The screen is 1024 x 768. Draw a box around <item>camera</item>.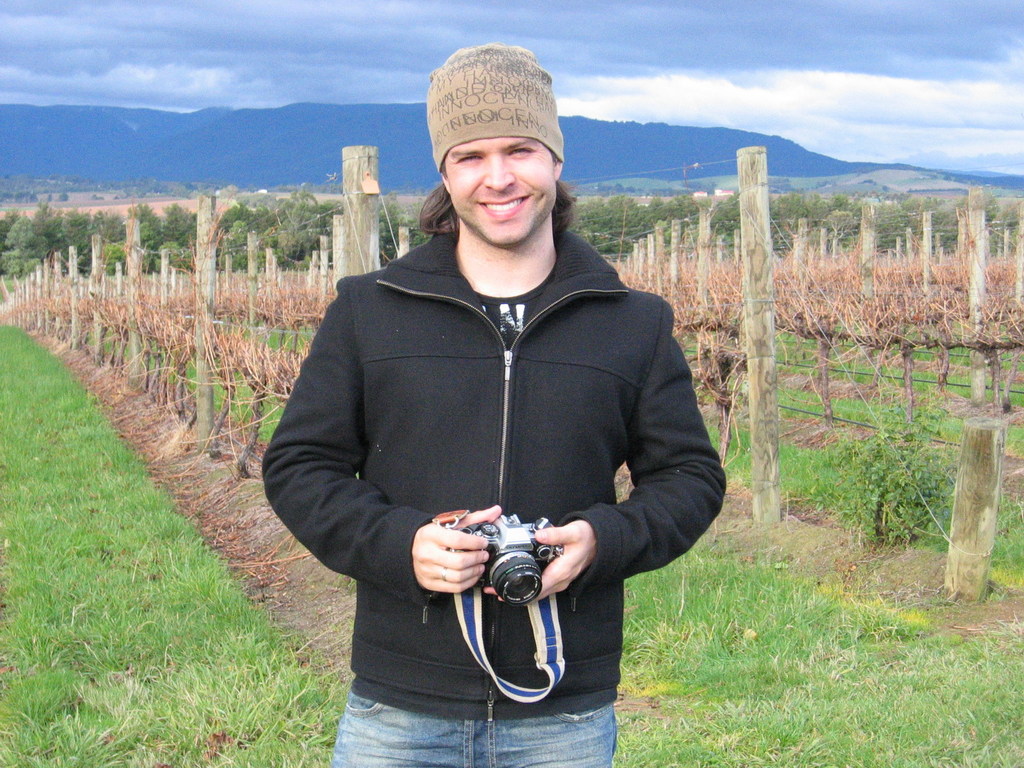
460 511 564 603.
